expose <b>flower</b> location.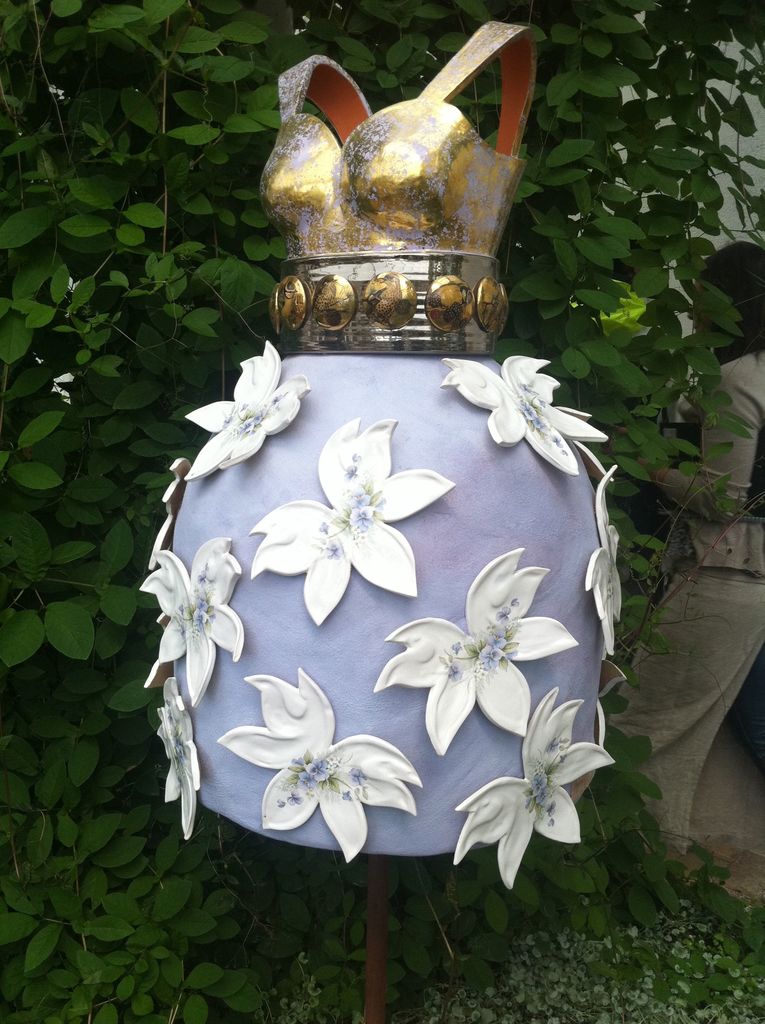
Exposed at pyautogui.locateOnScreen(182, 335, 312, 479).
